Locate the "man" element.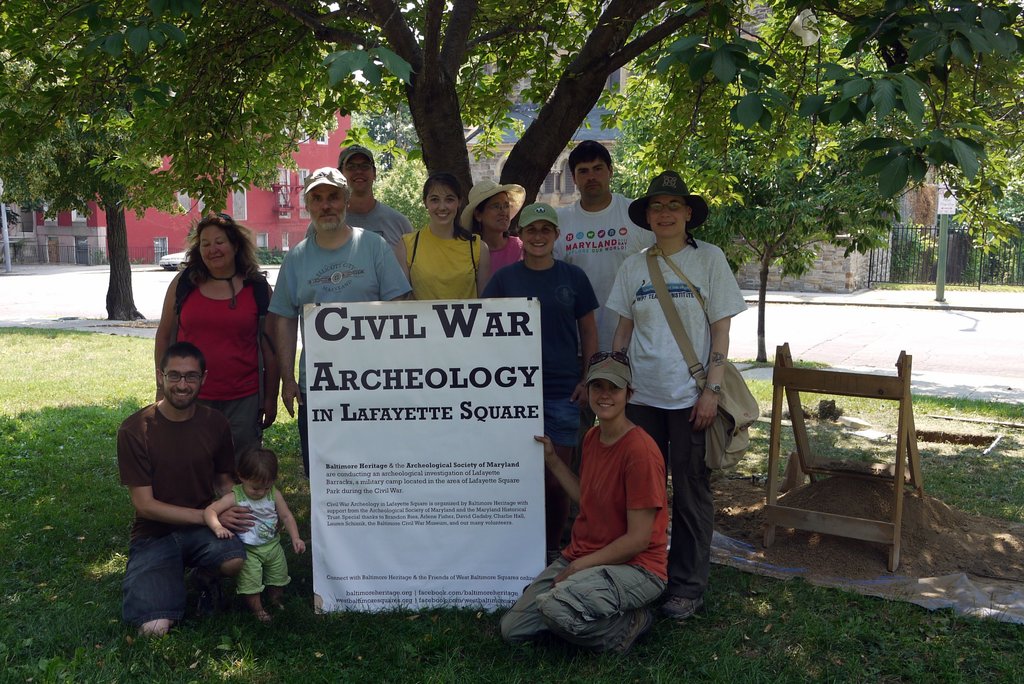
Element bbox: <bbox>262, 166, 449, 517</bbox>.
